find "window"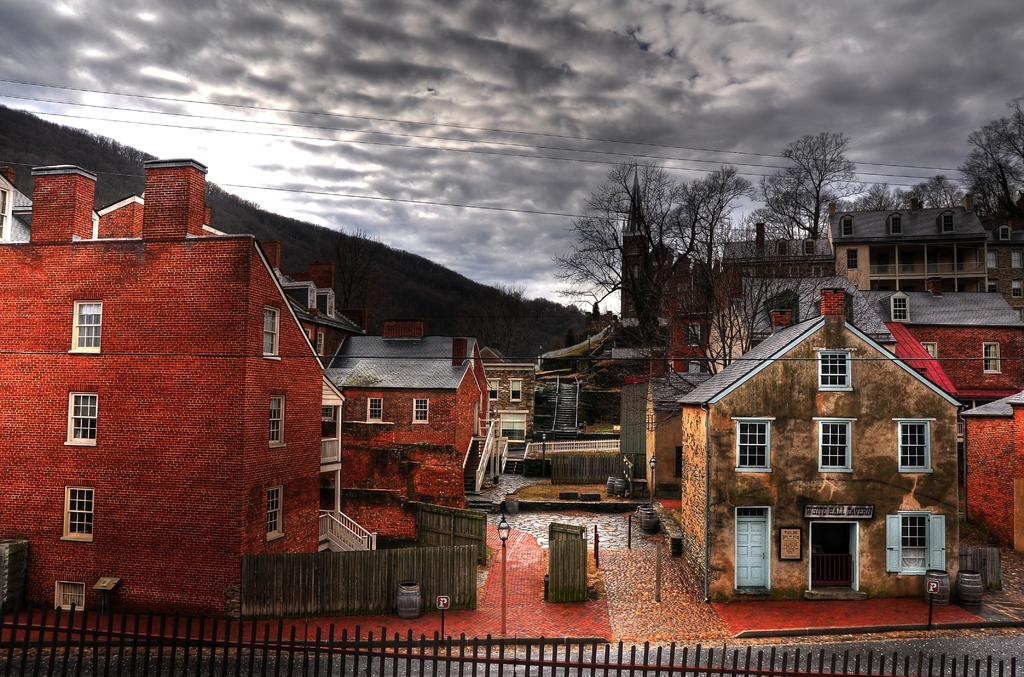
select_region(73, 300, 104, 350)
